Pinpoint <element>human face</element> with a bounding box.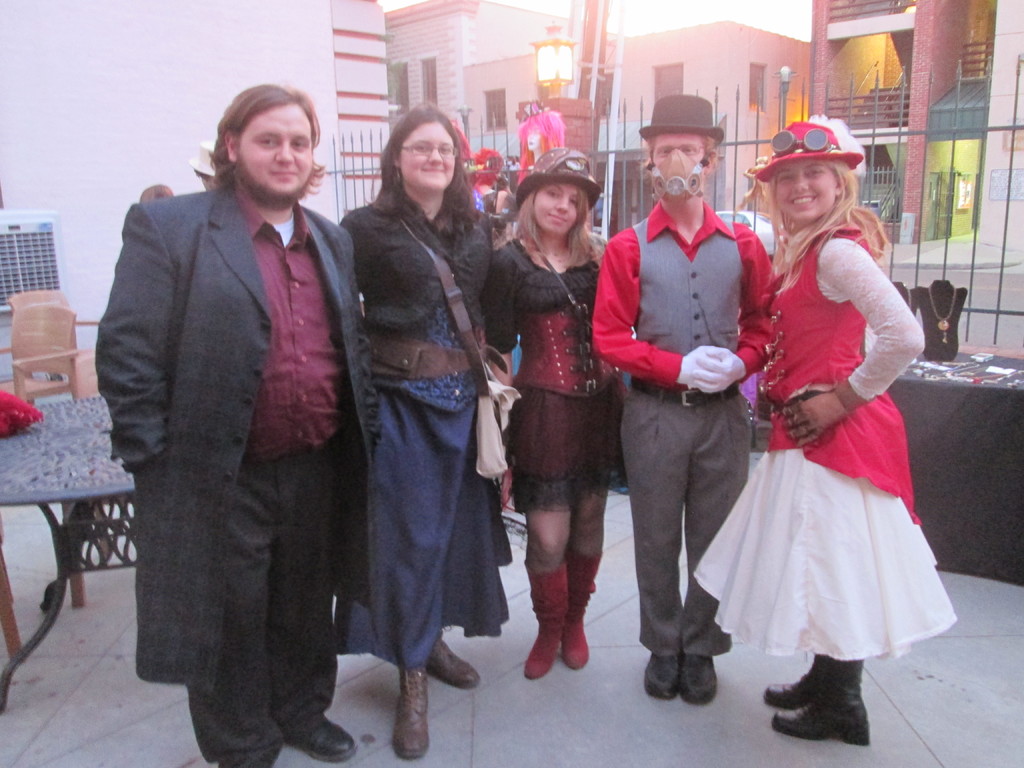
x1=649, y1=131, x2=703, y2=193.
